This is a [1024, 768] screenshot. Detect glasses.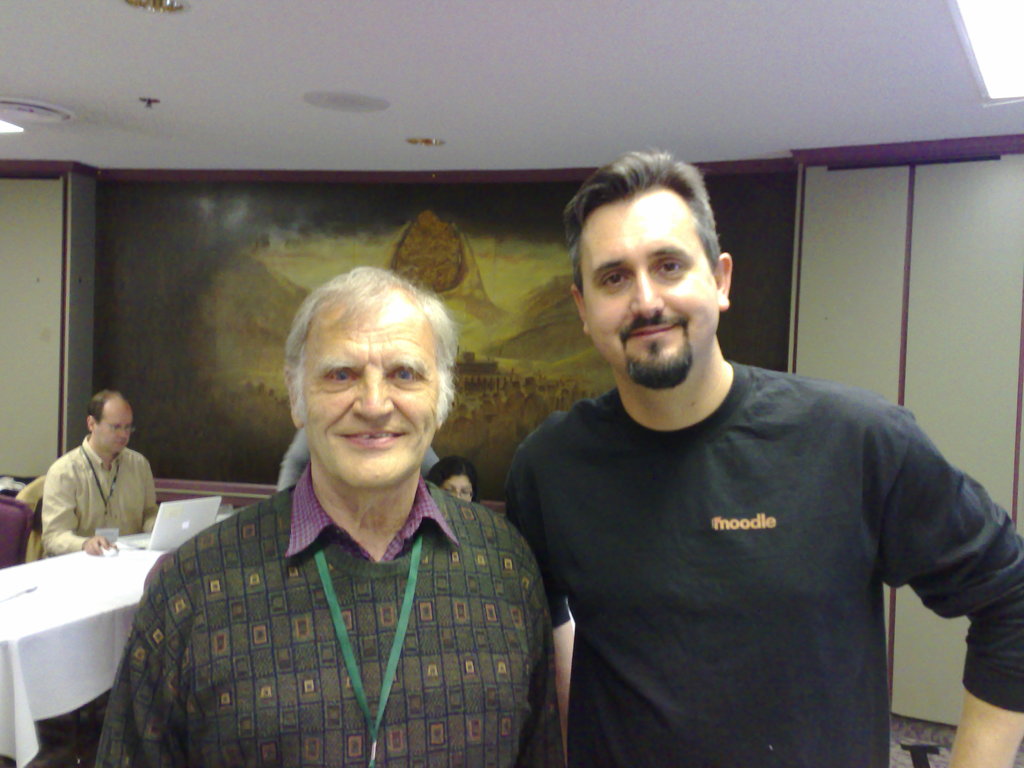
442/488/472/501.
